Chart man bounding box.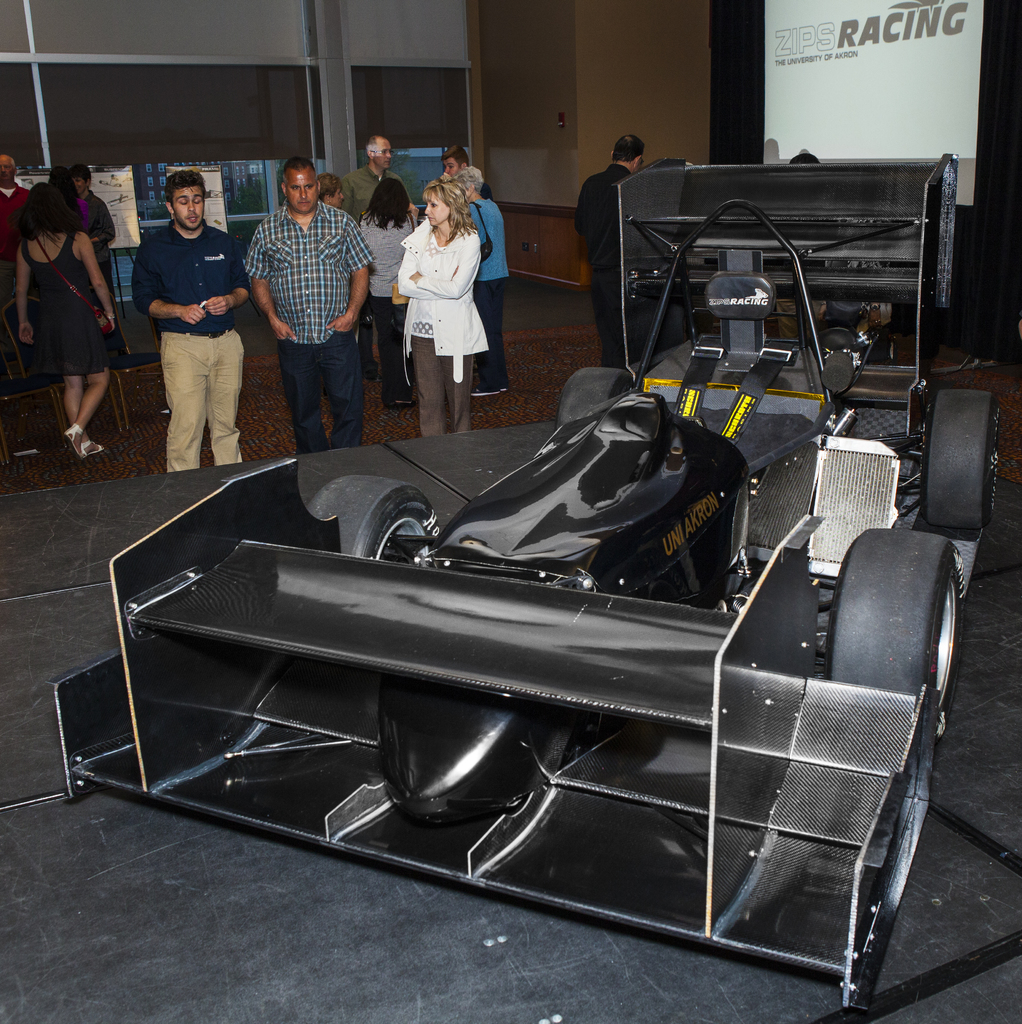
Charted: 131/166/251/471.
